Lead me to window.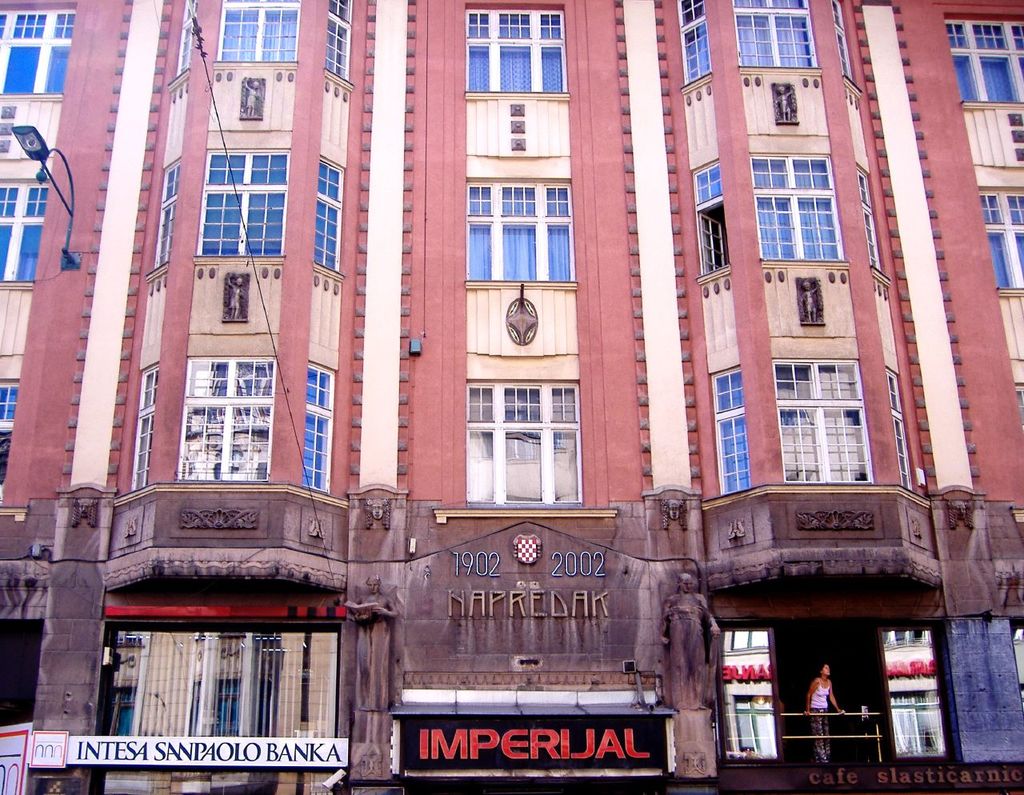
Lead to (172,356,278,480).
